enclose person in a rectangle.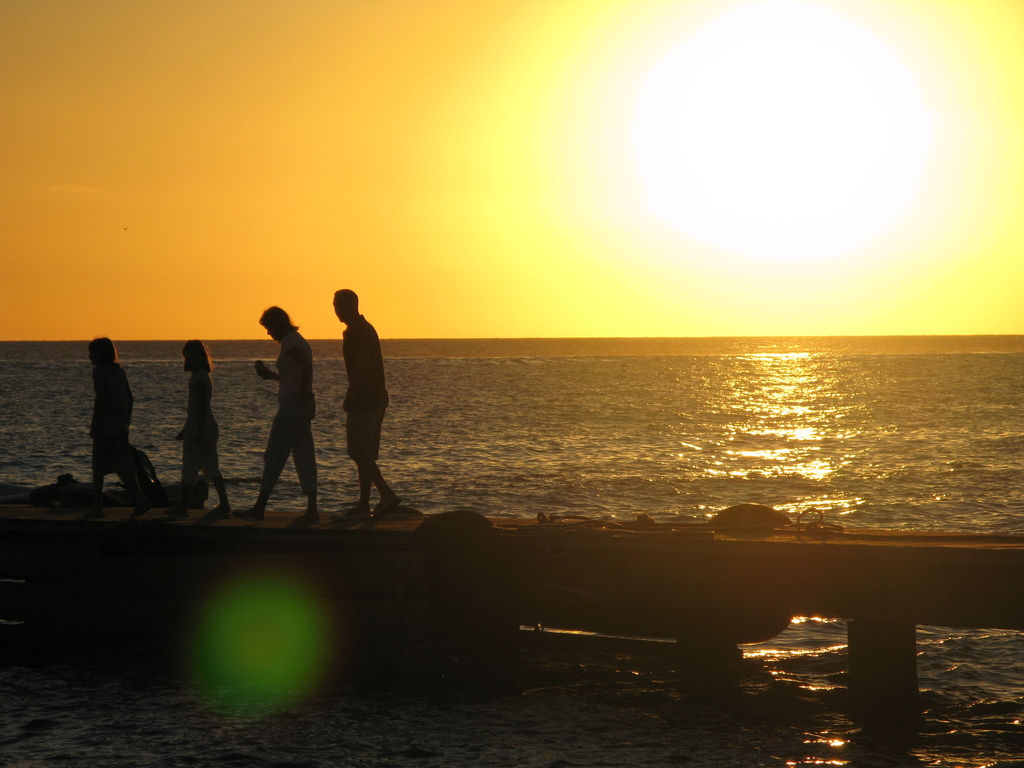
(left=172, top=349, right=235, bottom=520).
